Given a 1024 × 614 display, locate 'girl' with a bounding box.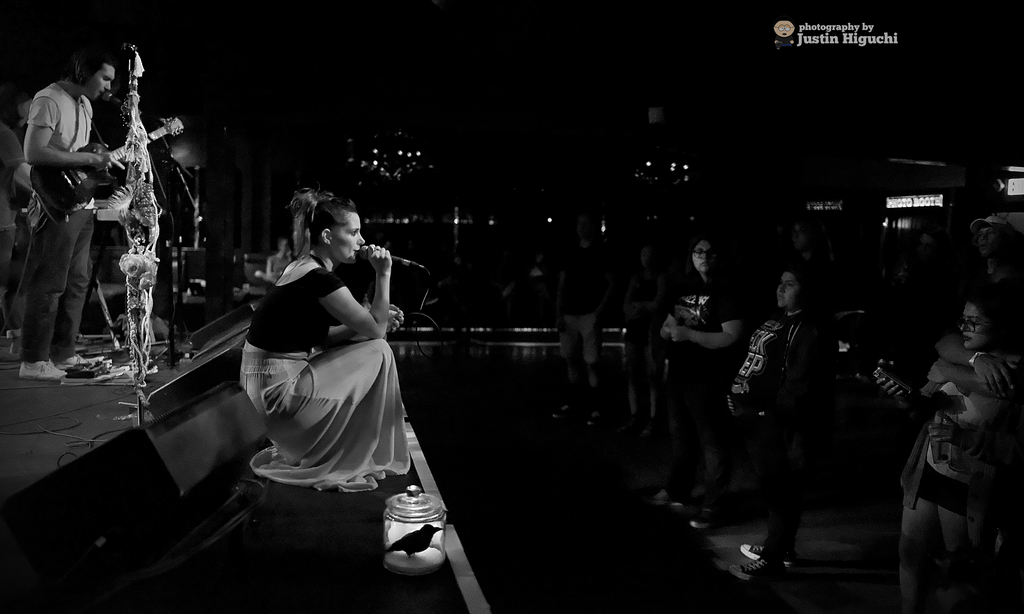
Located: detection(877, 287, 1023, 613).
